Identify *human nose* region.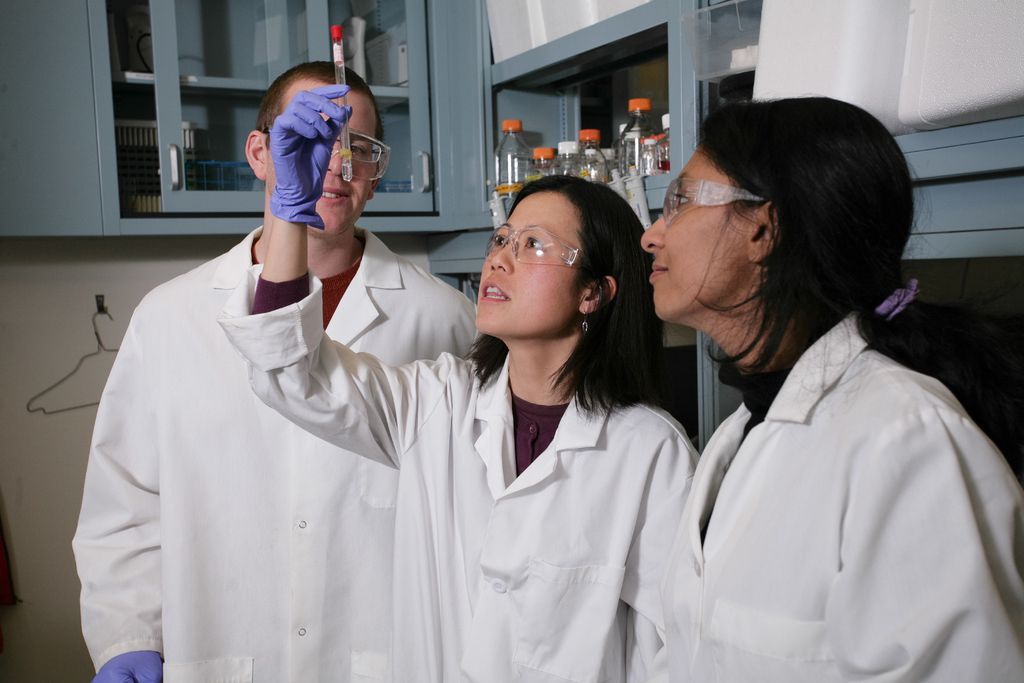
Region: (x1=323, y1=137, x2=348, y2=178).
